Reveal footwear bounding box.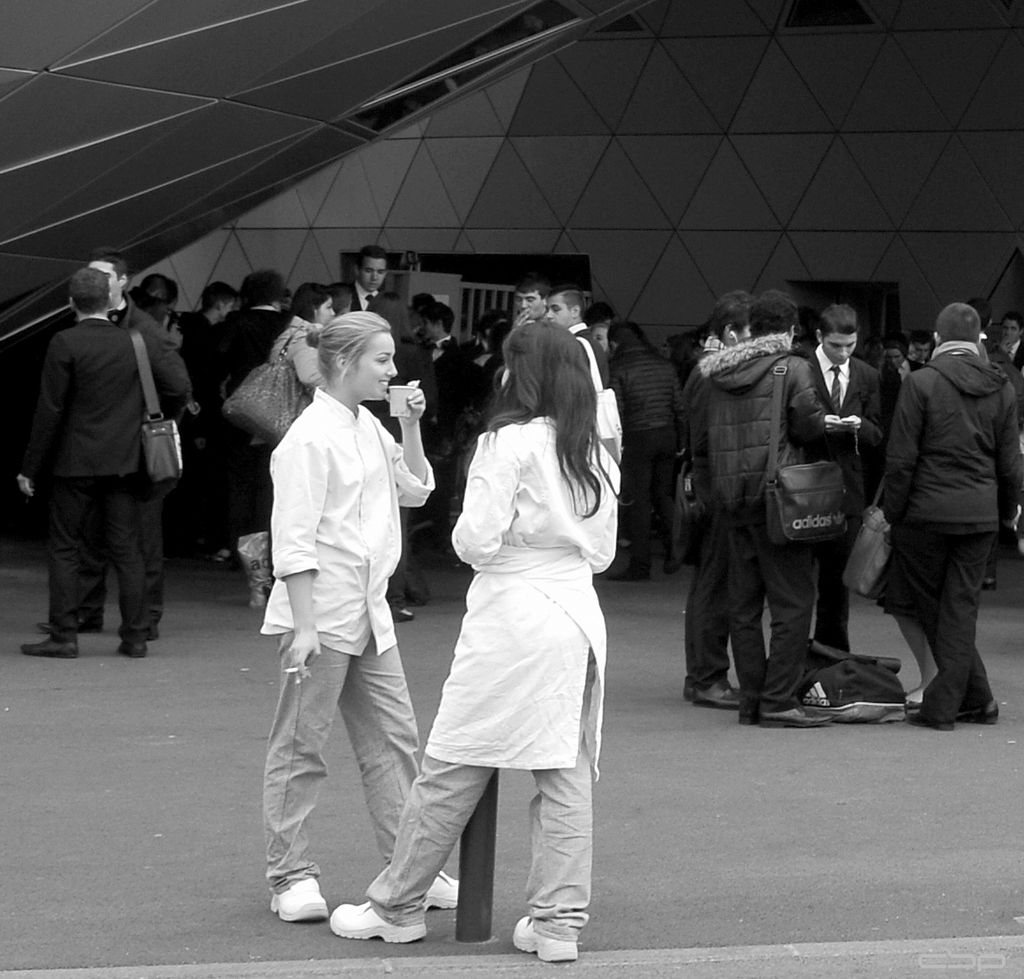
Revealed: BBox(900, 701, 959, 733).
